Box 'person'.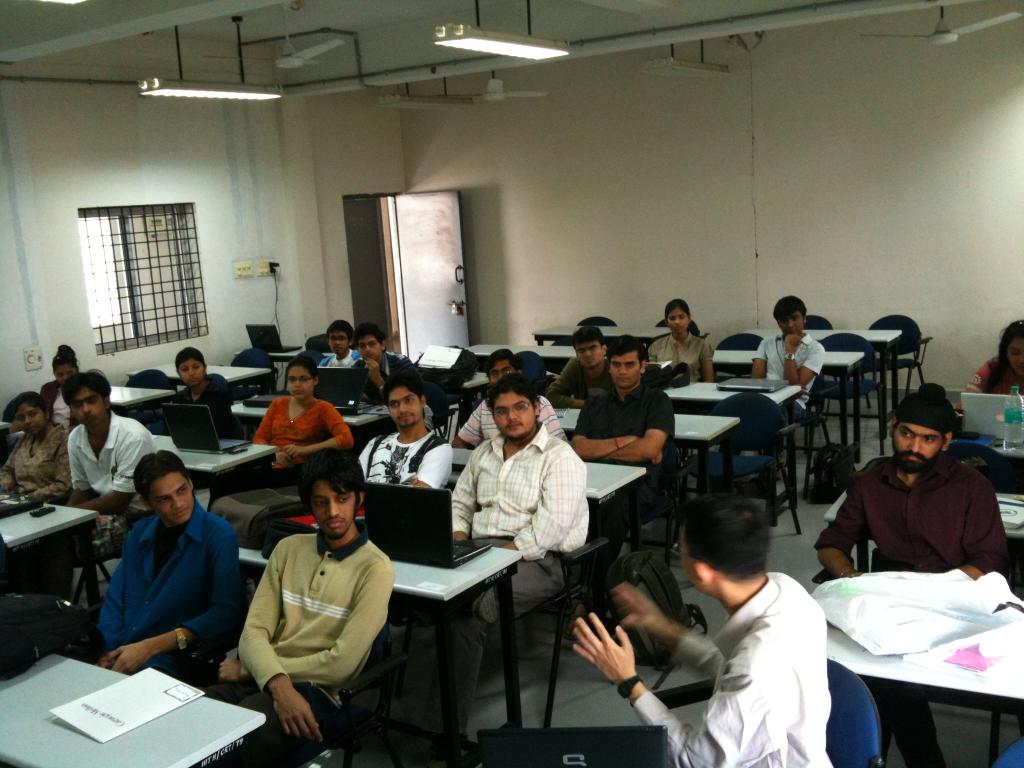
pyautogui.locateOnScreen(214, 460, 392, 767).
